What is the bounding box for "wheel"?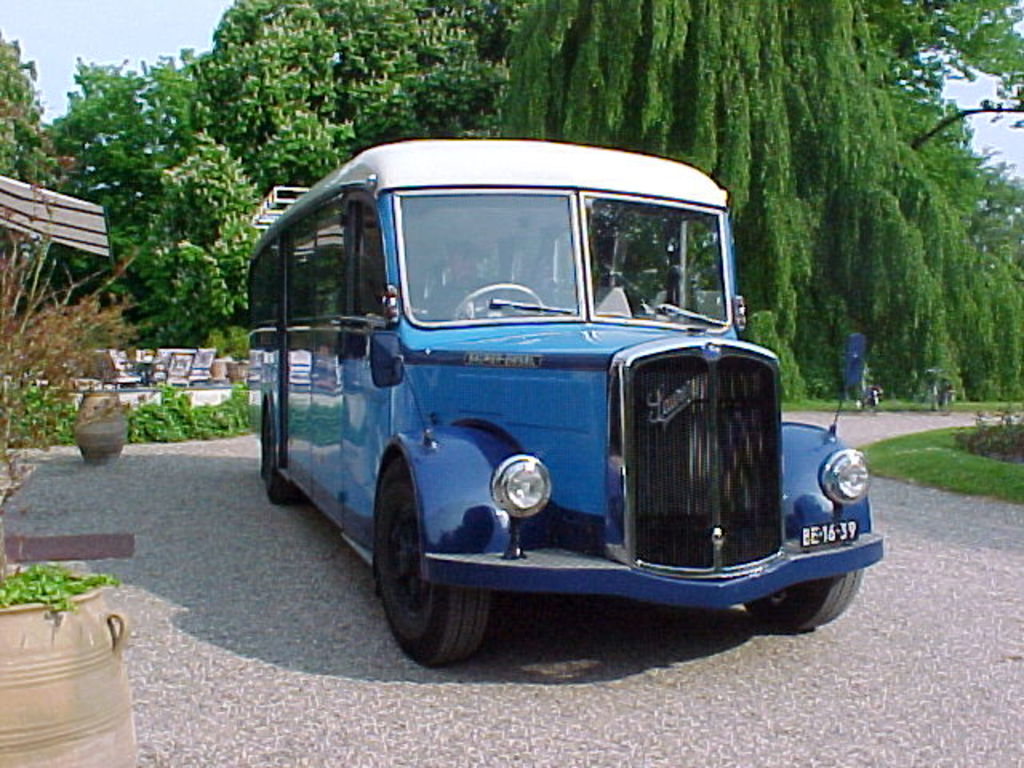
259, 406, 294, 507.
